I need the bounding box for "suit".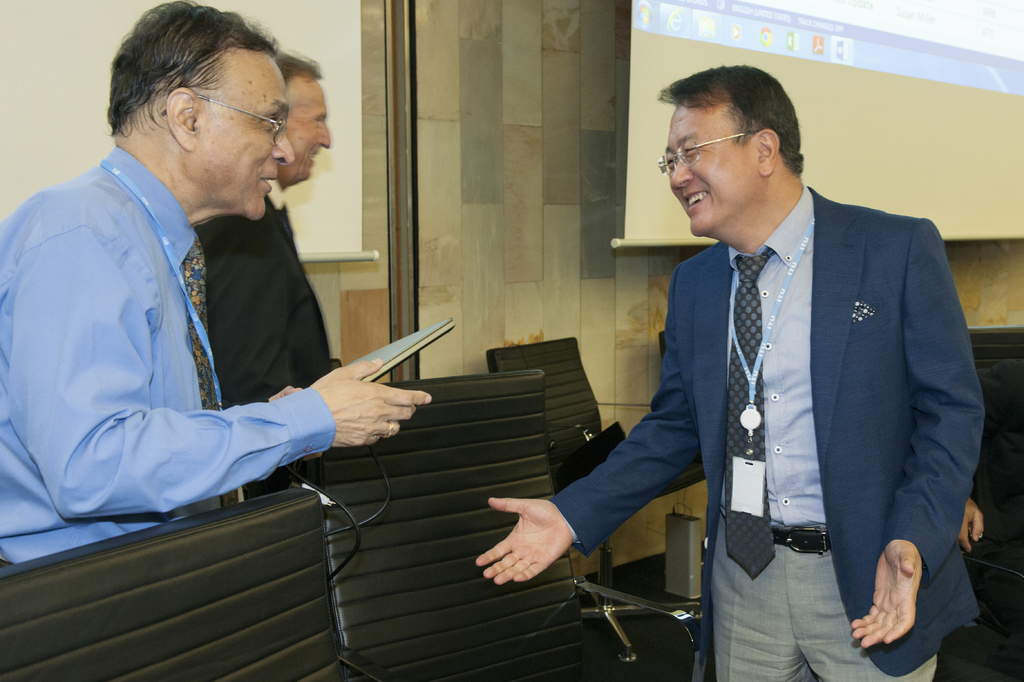
Here it is: 477/147/982/671.
